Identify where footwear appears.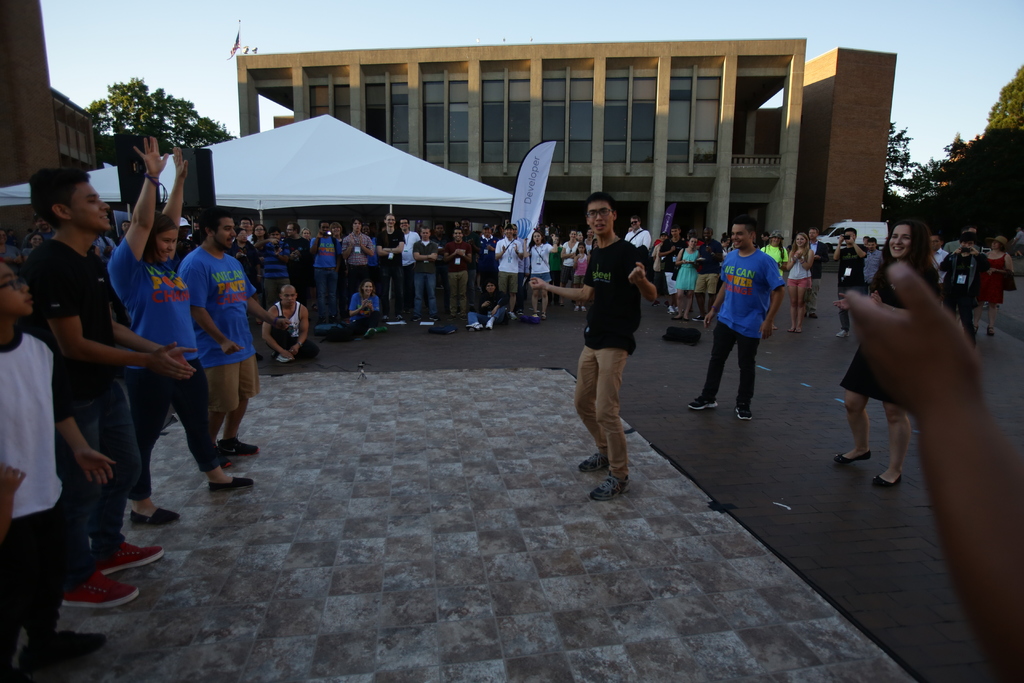
Appears at box(101, 539, 165, 573).
